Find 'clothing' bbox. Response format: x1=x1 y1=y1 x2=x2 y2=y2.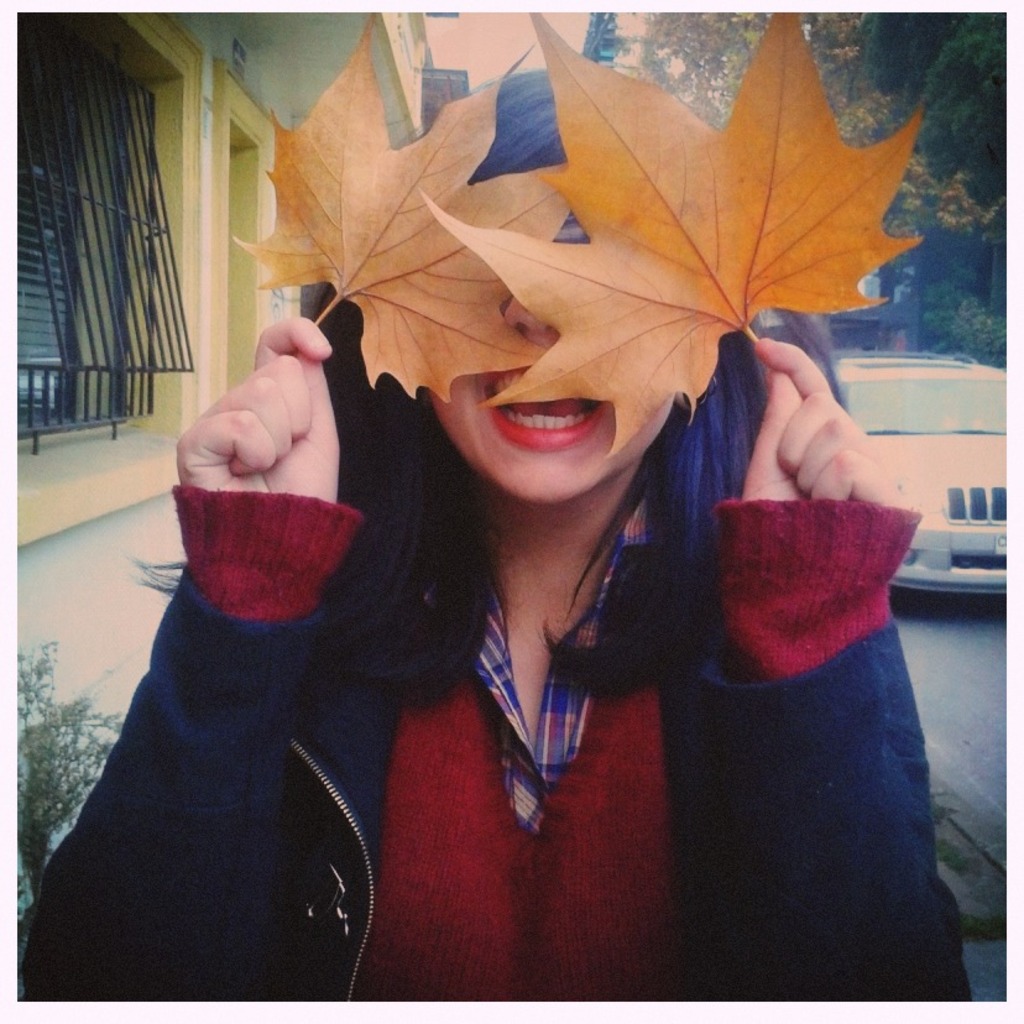
x1=51 y1=456 x2=957 y2=1022.
